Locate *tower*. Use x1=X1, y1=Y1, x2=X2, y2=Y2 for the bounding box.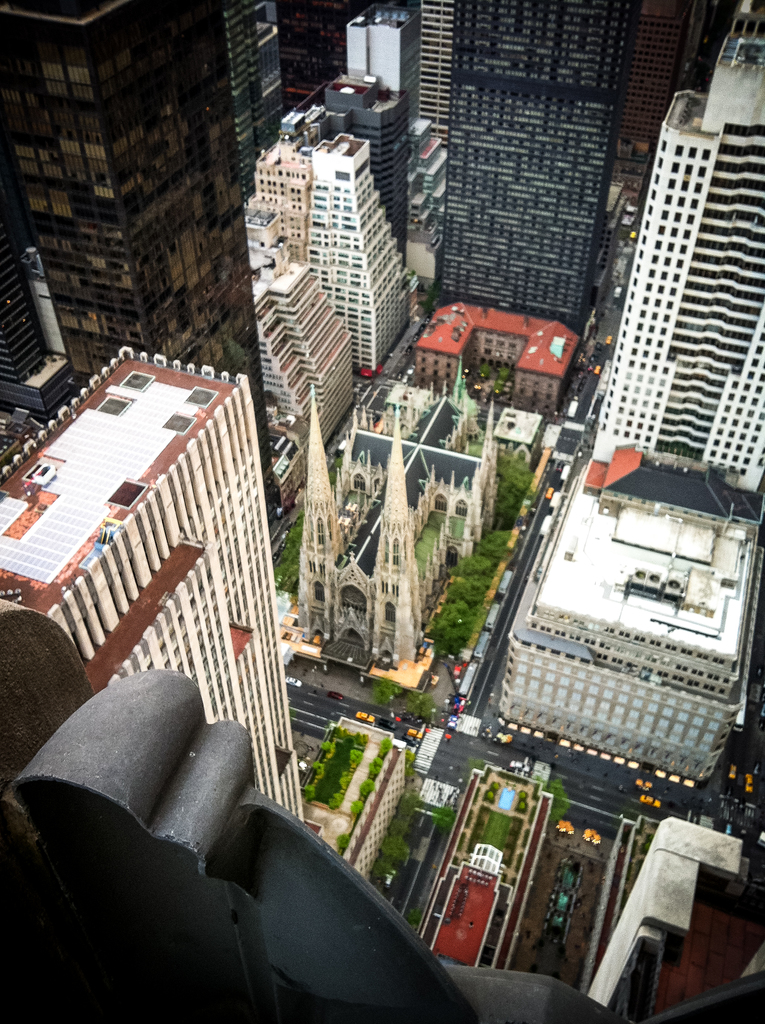
x1=0, y1=0, x2=282, y2=502.
